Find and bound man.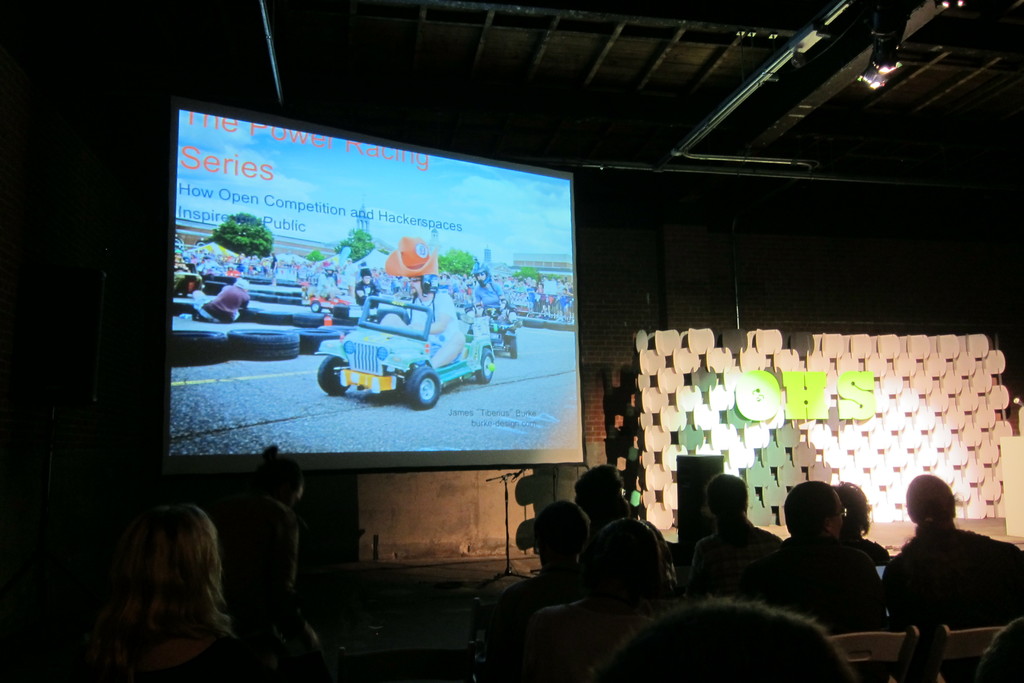
Bound: (526,522,678,682).
